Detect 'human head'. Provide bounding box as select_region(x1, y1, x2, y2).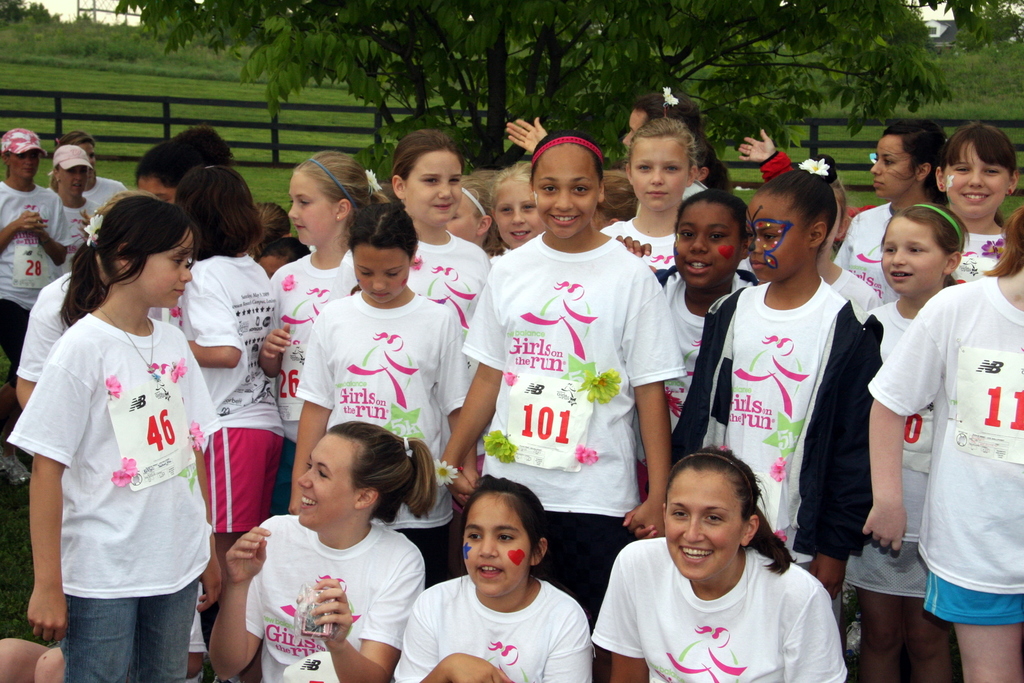
select_region(250, 200, 295, 245).
